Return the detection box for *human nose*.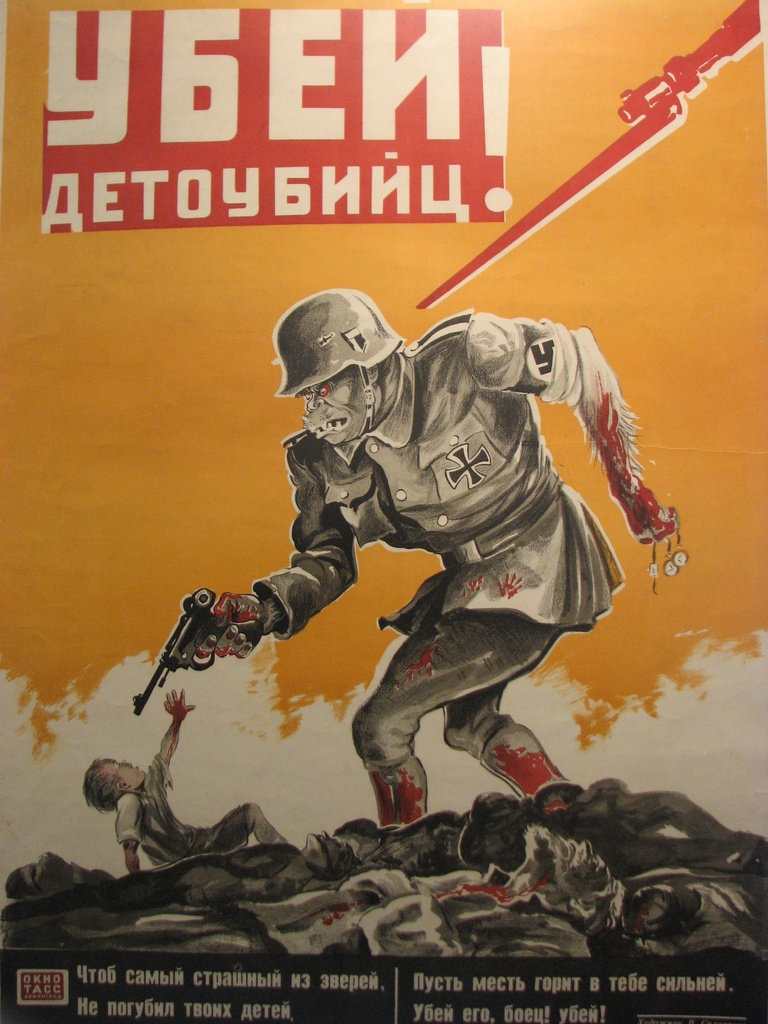
(303,391,324,410).
